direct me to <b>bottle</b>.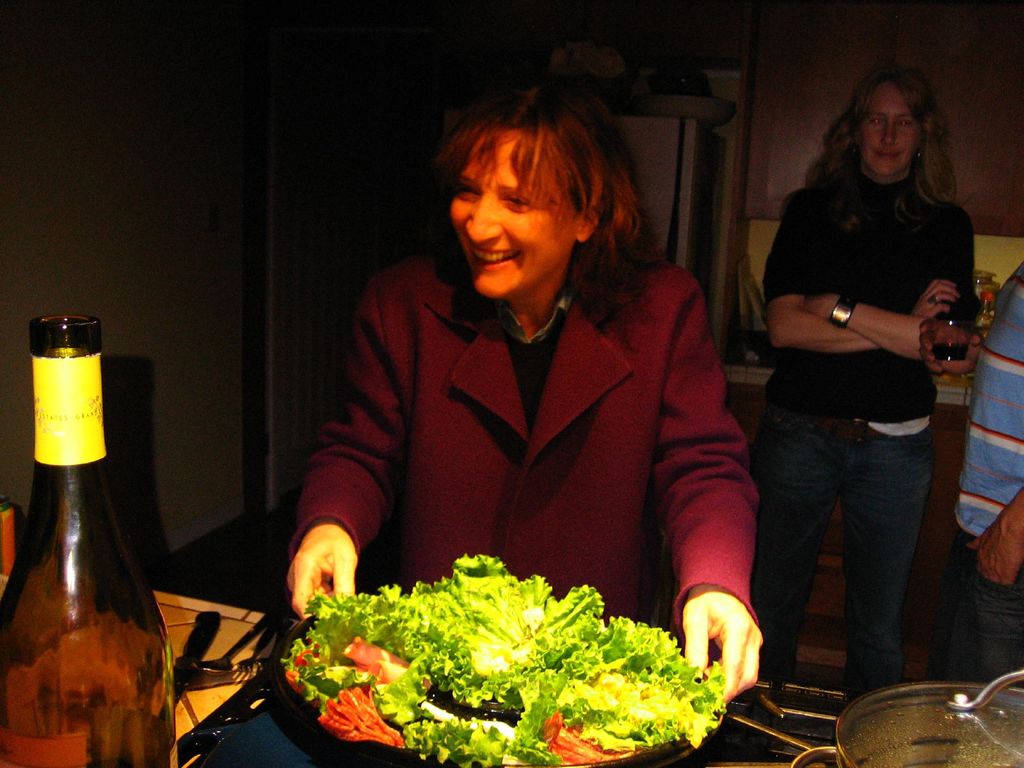
Direction: 3/302/202/767.
